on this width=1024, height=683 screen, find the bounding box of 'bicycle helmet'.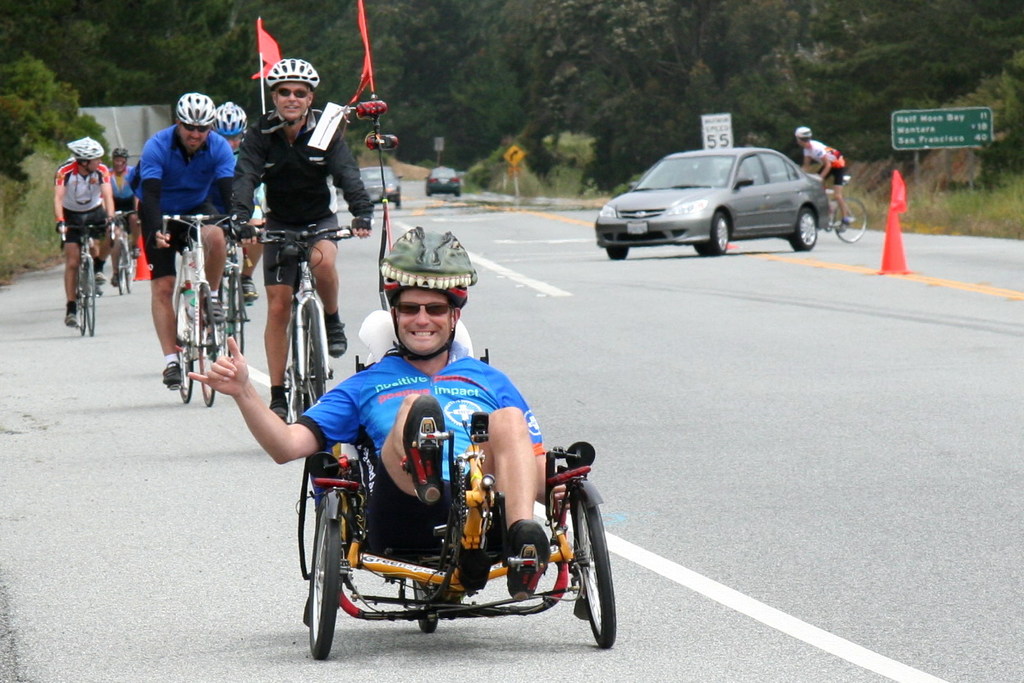
Bounding box: bbox=(377, 229, 477, 286).
